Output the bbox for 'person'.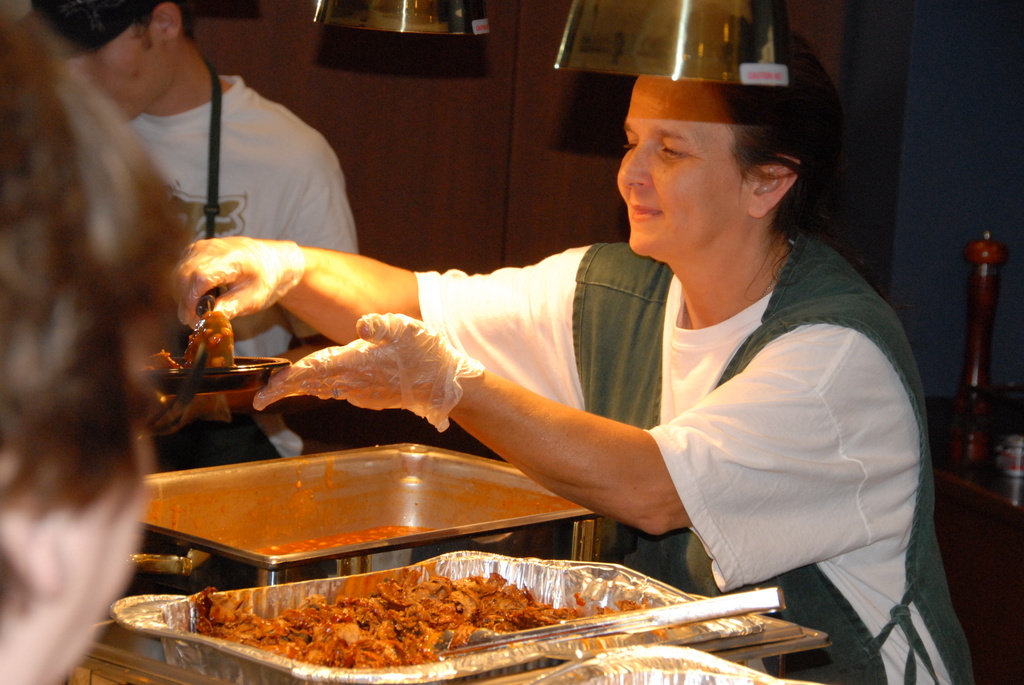
left=13, top=0, right=359, bottom=465.
